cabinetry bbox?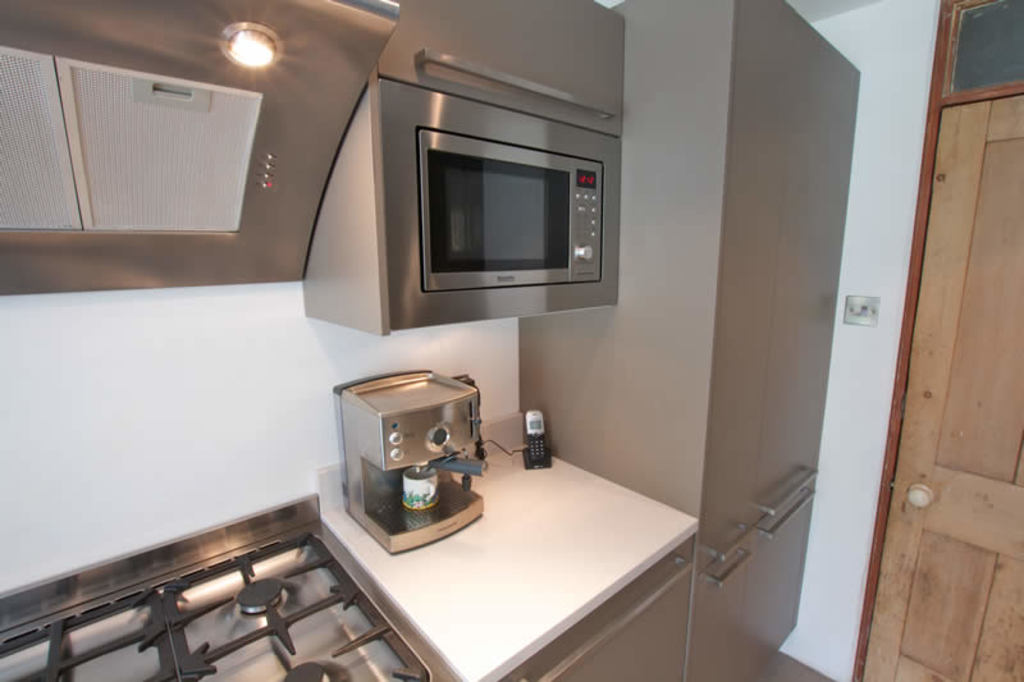
left=492, top=541, right=690, bottom=681
